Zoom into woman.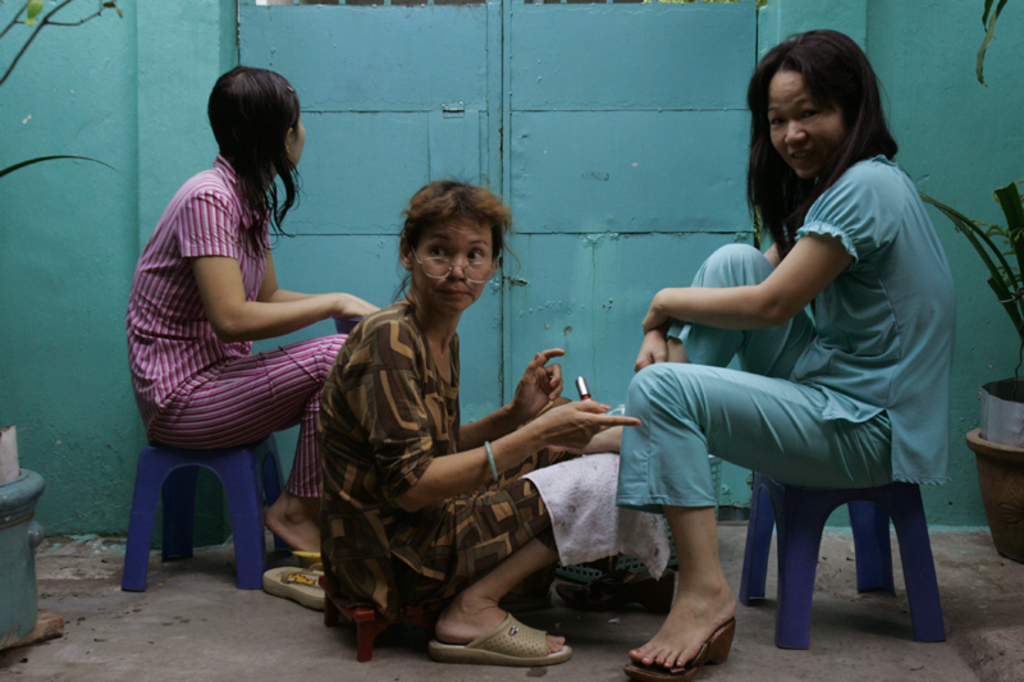
Zoom target: pyautogui.locateOnScreen(312, 170, 639, 662).
